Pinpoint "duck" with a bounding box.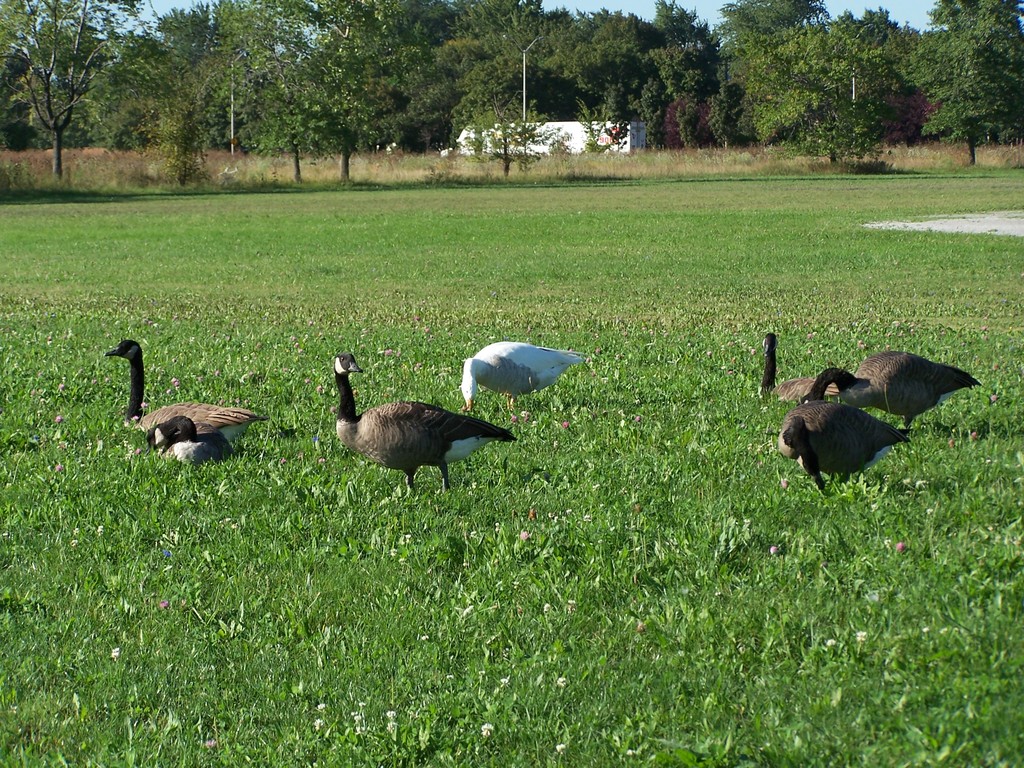
pyautogui.locateOnScreen(759, 325, 832, 404).
